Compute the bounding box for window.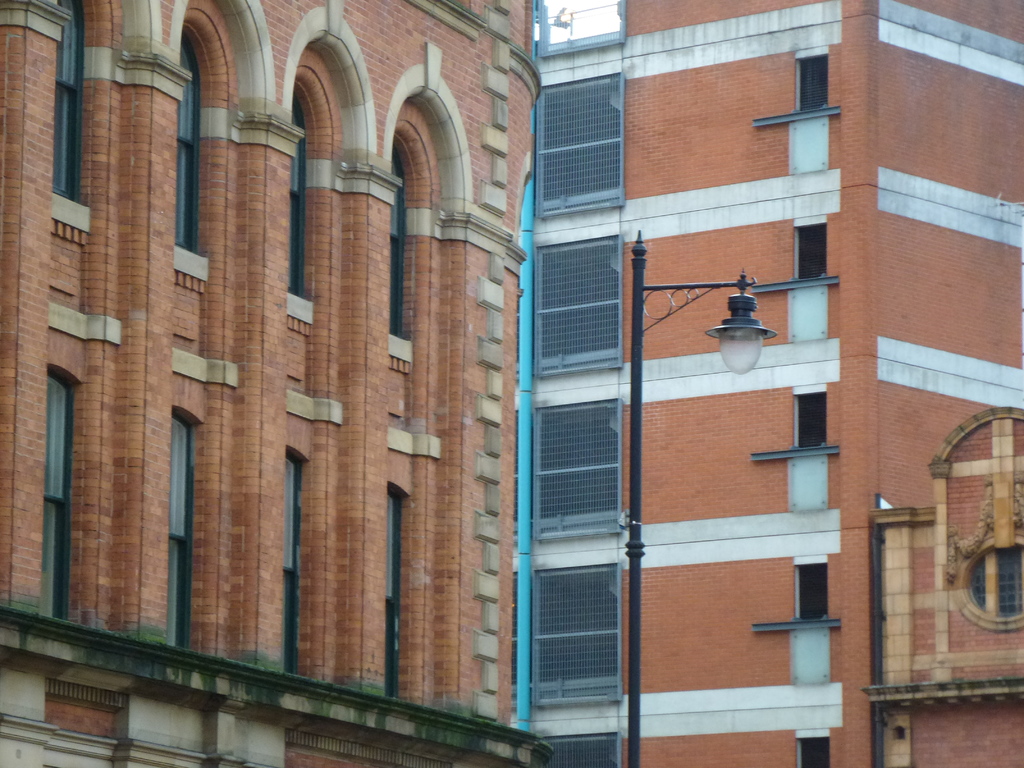
796,53,826,109.
